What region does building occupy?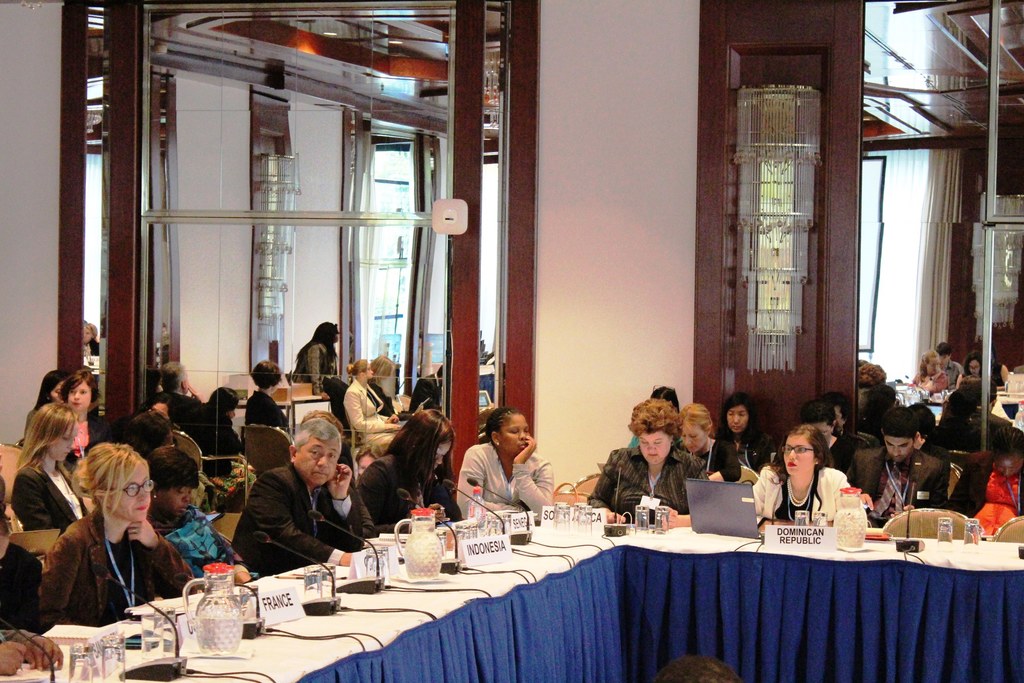
BBox(0, 0, 1023, 682).
